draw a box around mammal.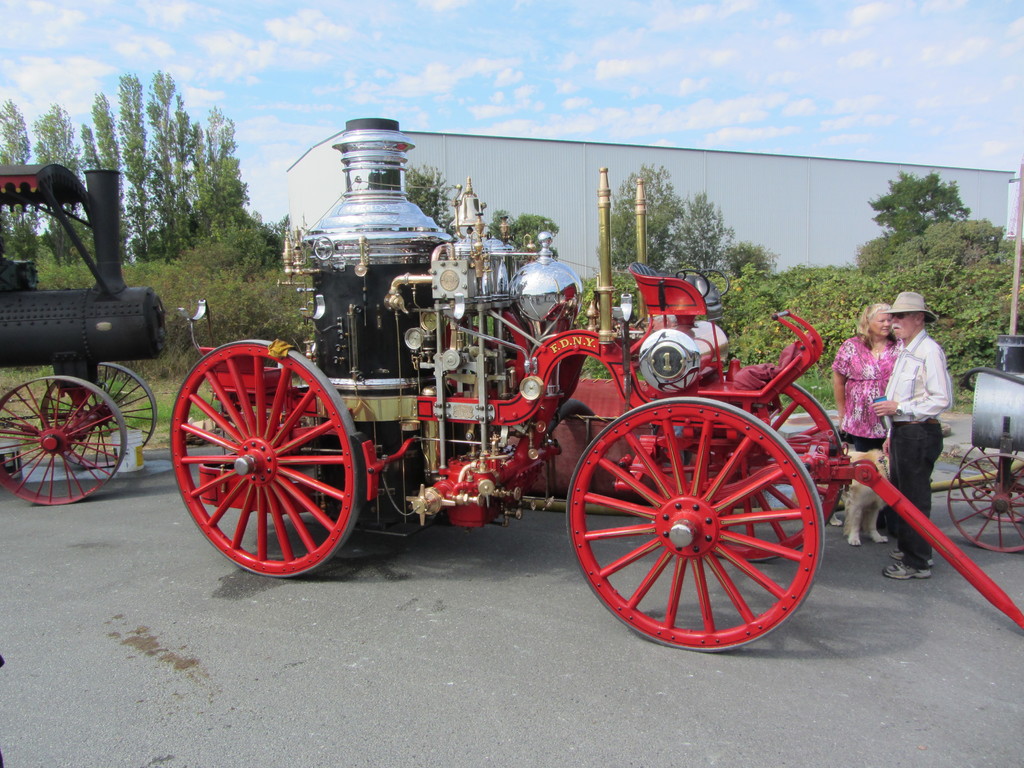
(829,301,904,531).
